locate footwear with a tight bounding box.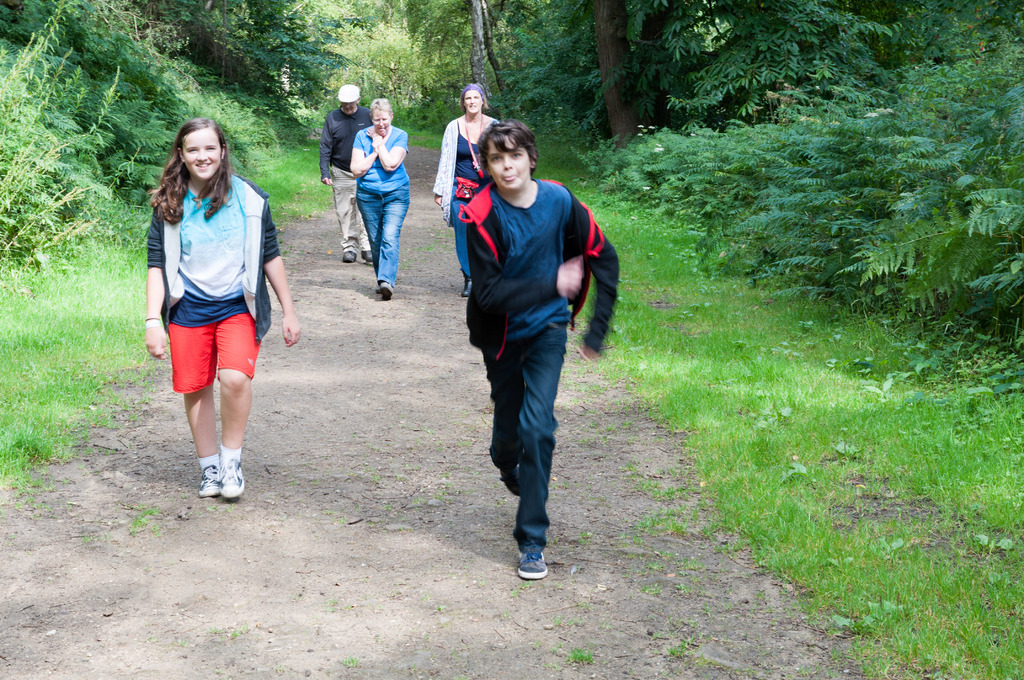
left=195, top=465, right=221, bottom=498.
